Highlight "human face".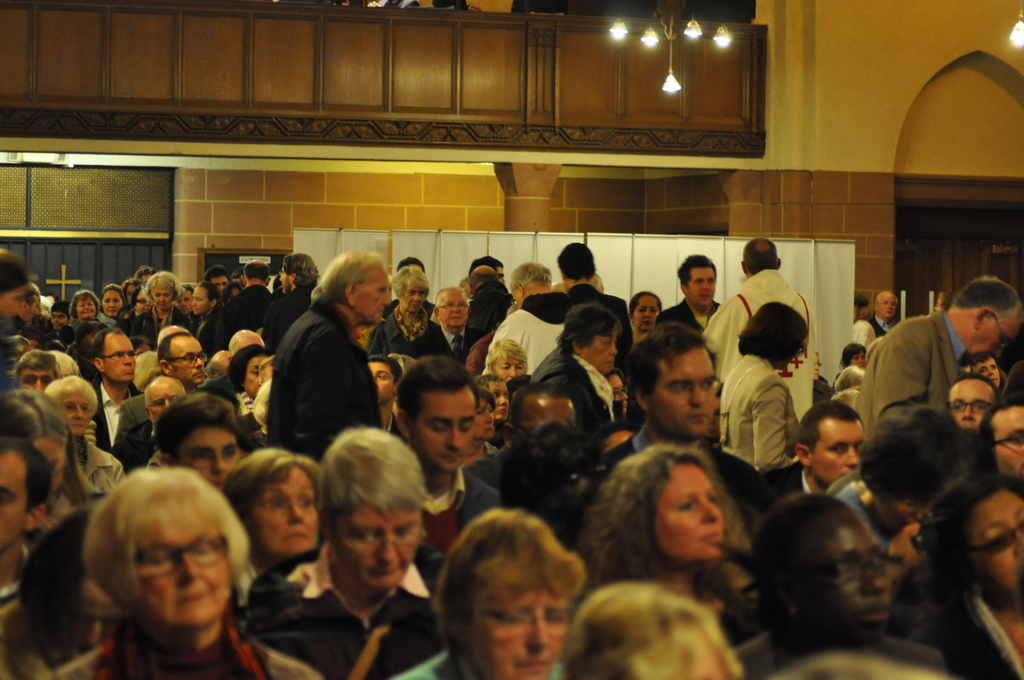
Highlighted region: (588, 329, 620, 376).
